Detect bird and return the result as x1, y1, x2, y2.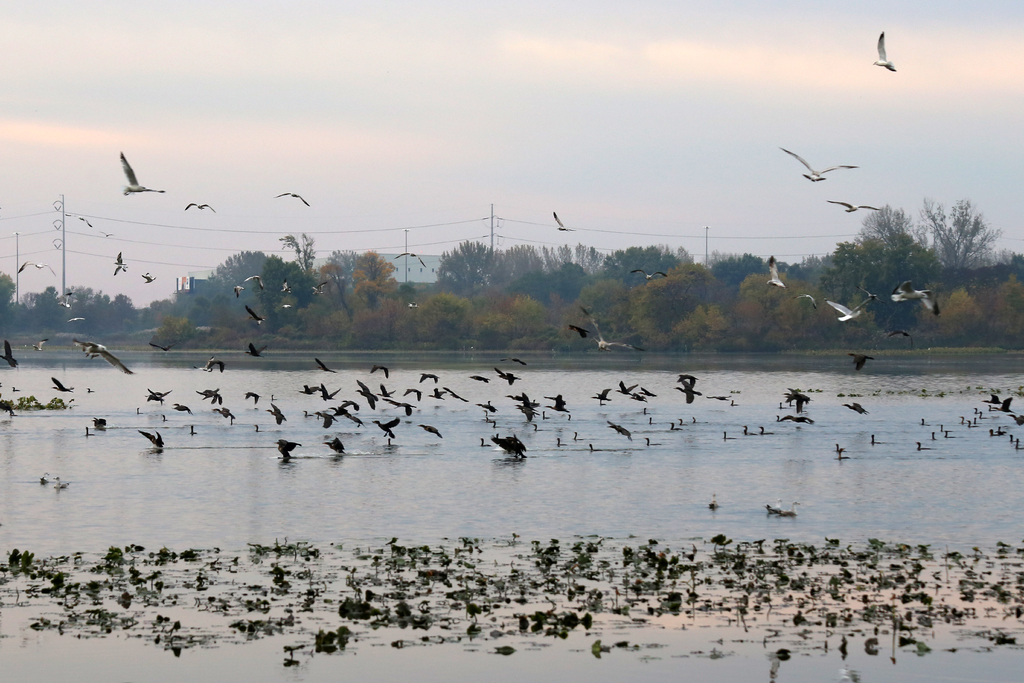
415, 372, 440, 383.
